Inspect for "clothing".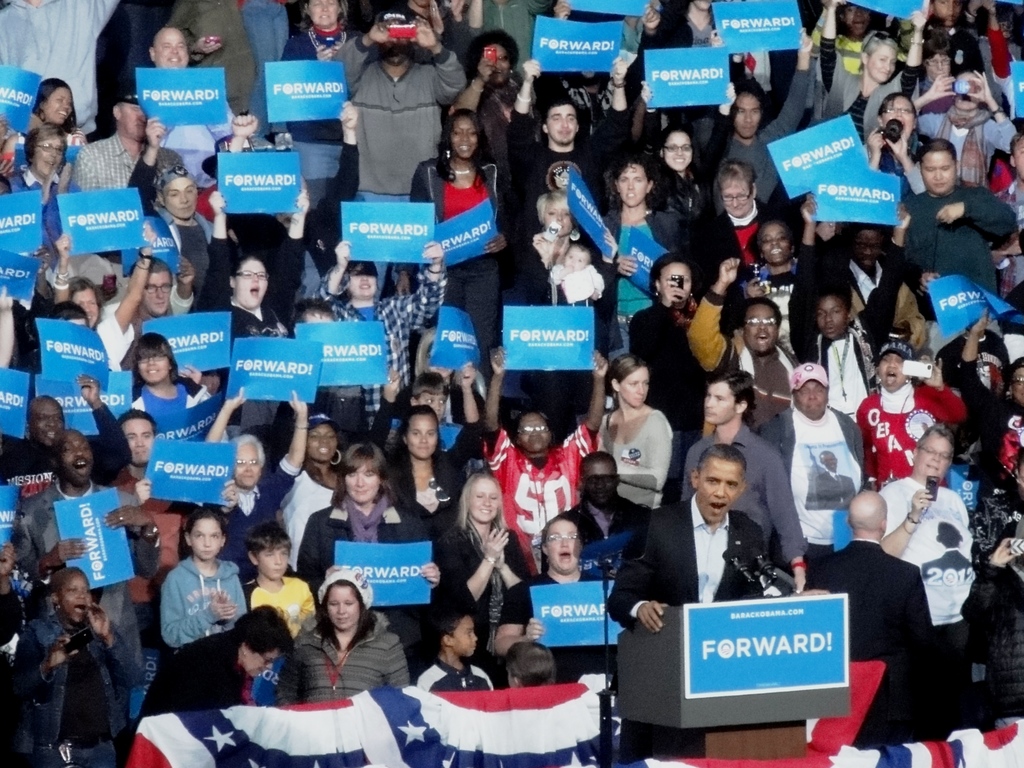
Inspection: x1=488, y1=420, x2=603, y2=567.
